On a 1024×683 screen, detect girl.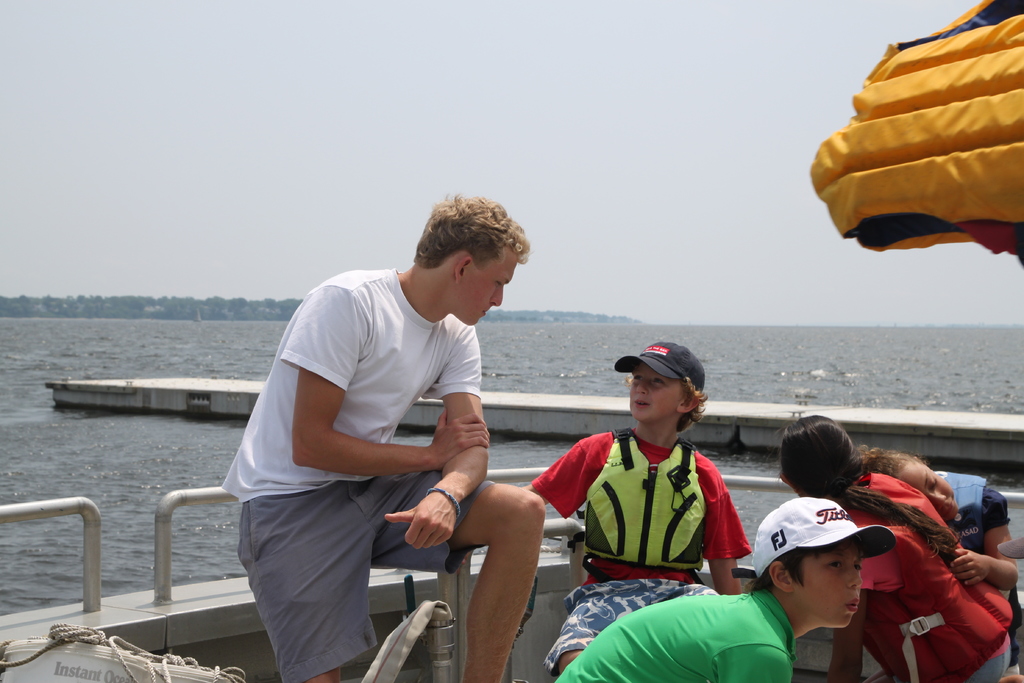
crop(776, 413, 1011, 682).
